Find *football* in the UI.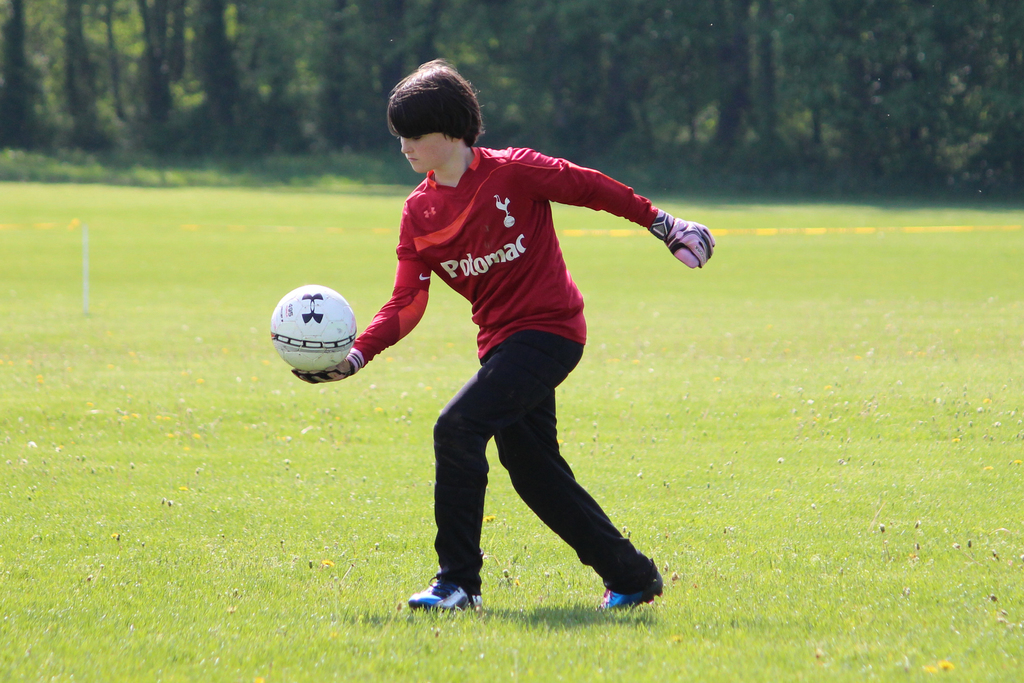
UI element at bbox=[264, 285, 360, 373].
